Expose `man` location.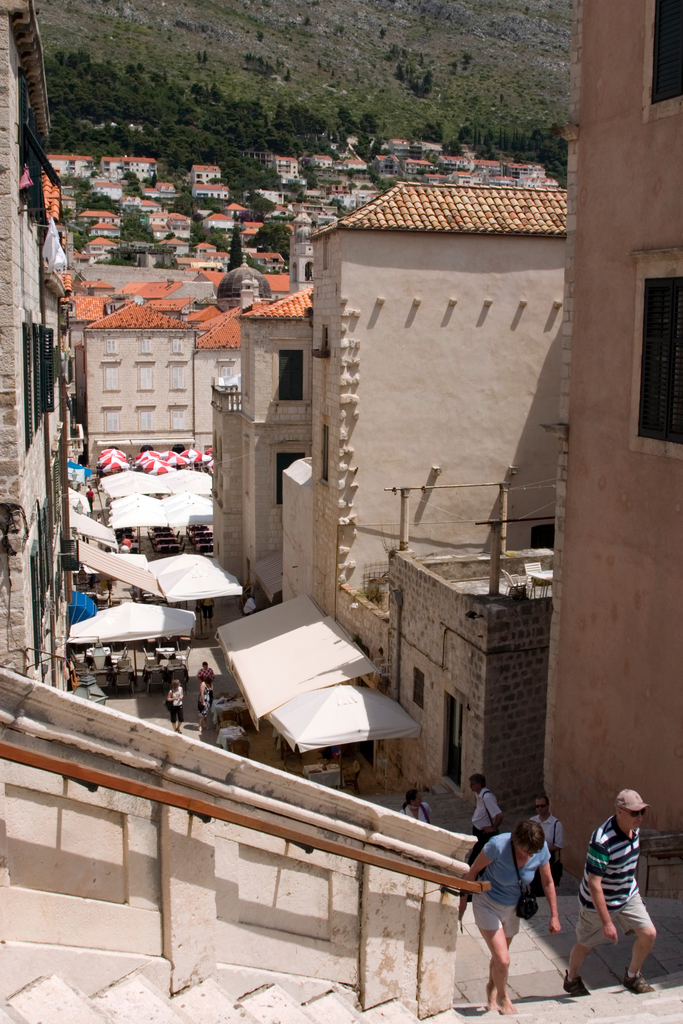
Exposed at 202:596:215:626.
